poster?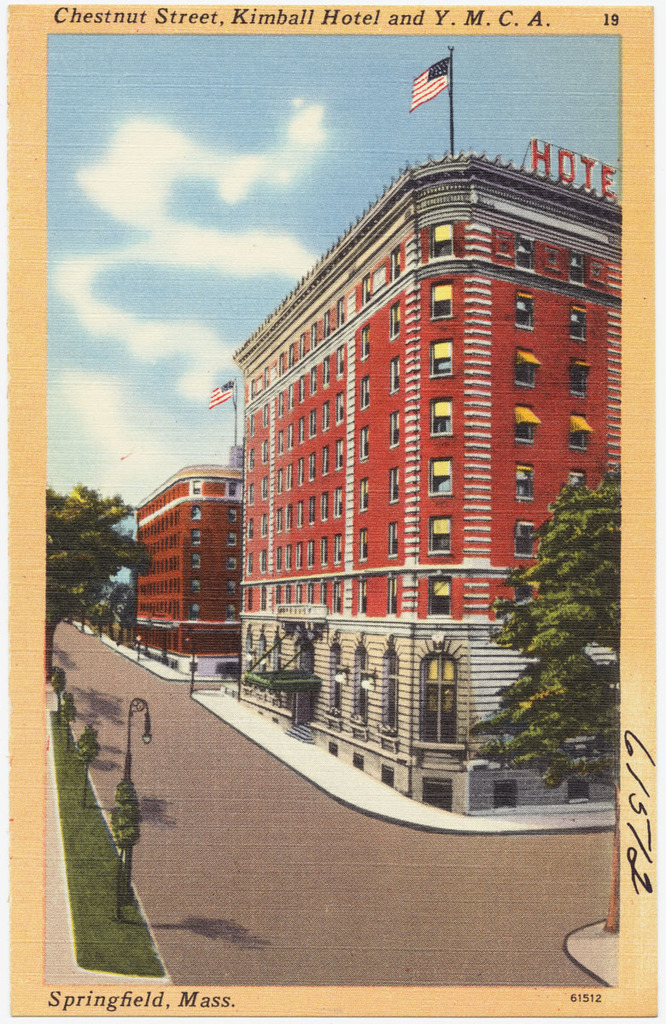
bbox(4, 0, 665, 1023)
